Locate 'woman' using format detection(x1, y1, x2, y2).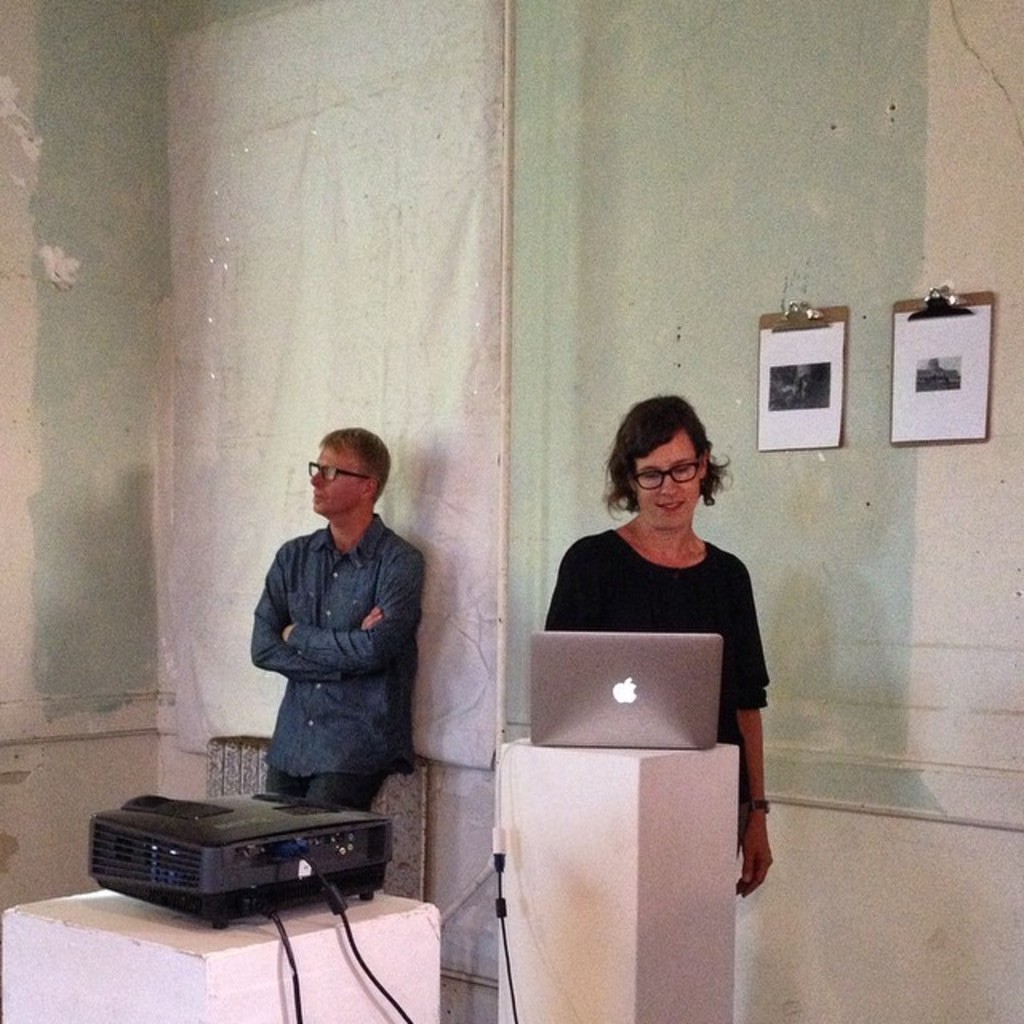
detection(539, 403, 776, 898).
